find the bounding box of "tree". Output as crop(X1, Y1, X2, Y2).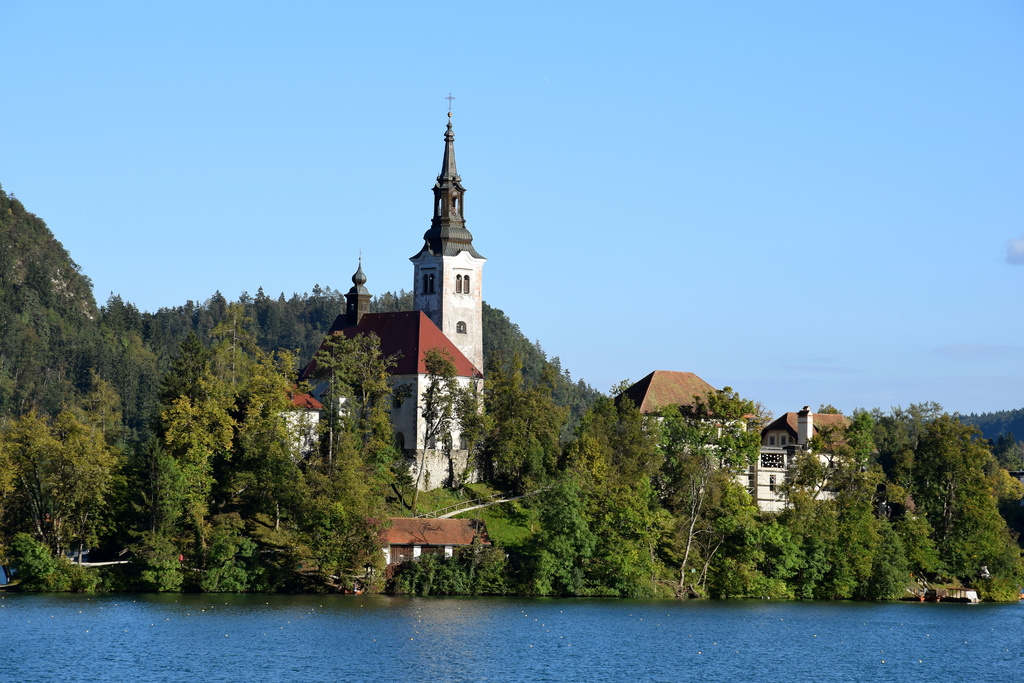
crop(642, 455, 738, 604).
